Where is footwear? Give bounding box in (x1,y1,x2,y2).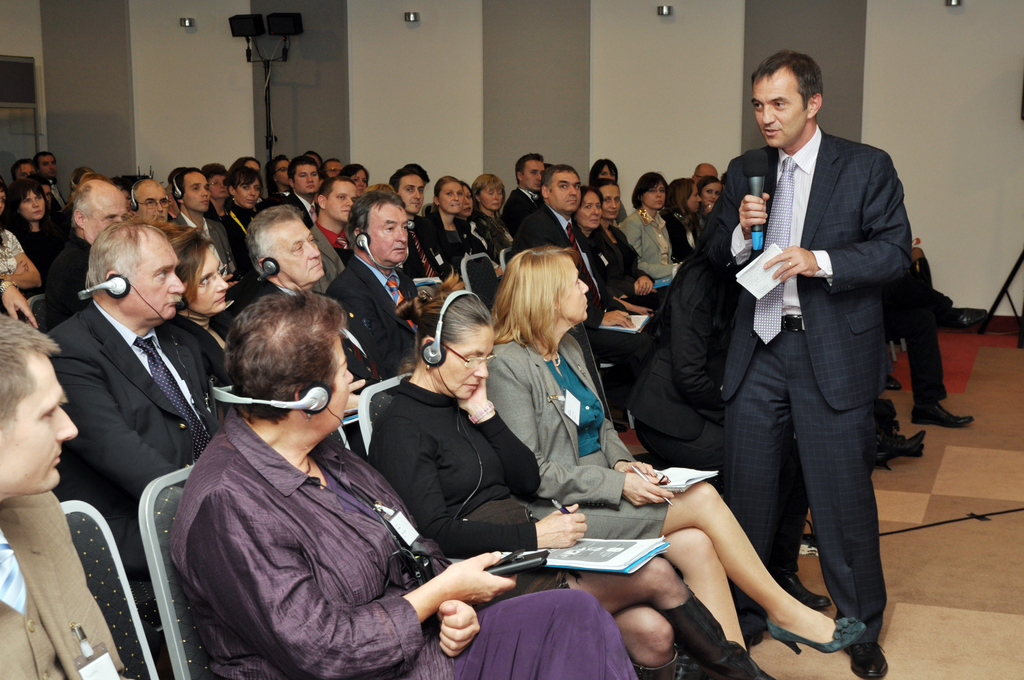
(886,417,940,464).
